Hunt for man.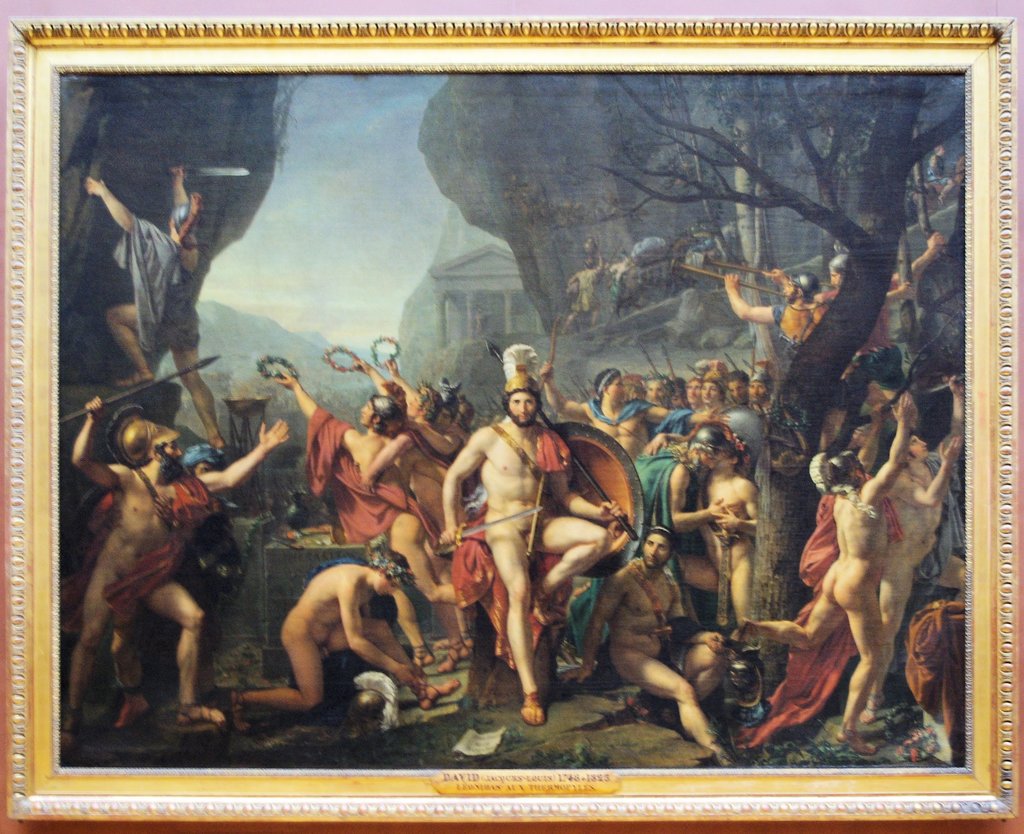
Hunted down at x1=81, y1=163, x2=226, y2=446.
